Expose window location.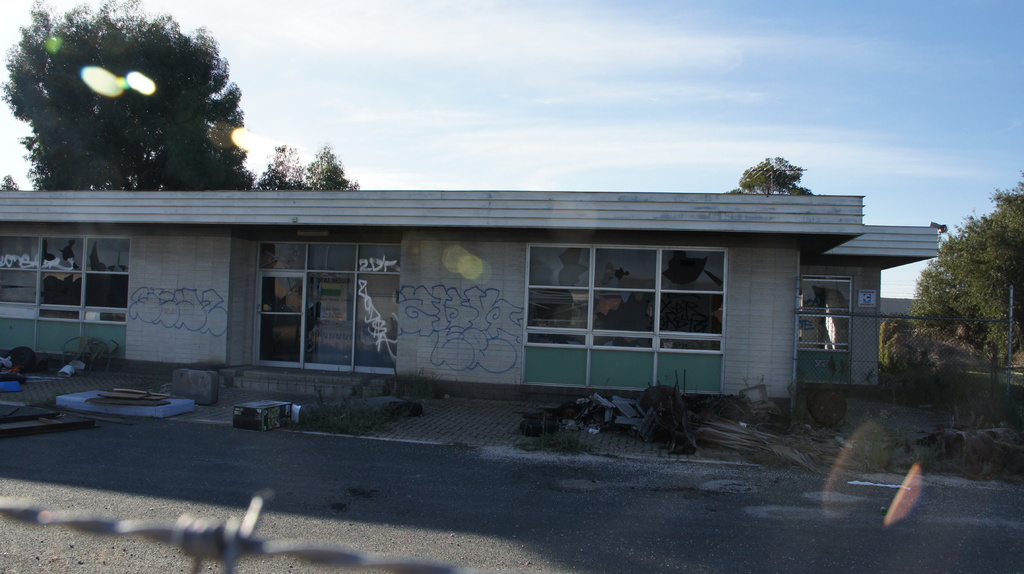
Exposed at (259,239,399,273).
